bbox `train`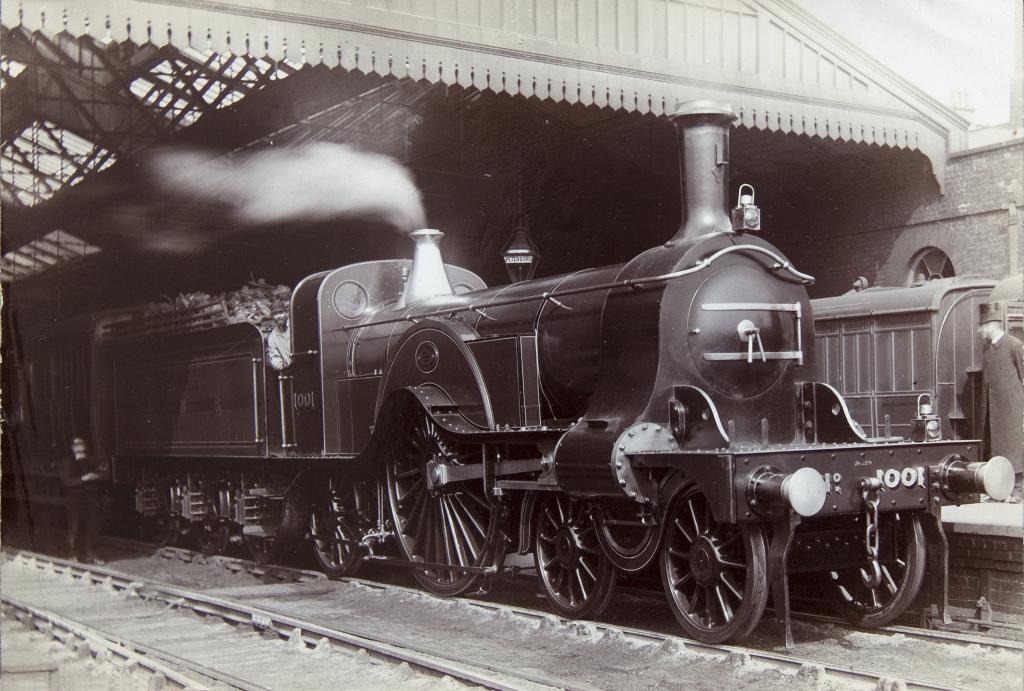
region(3, 97, 1013, 643)
